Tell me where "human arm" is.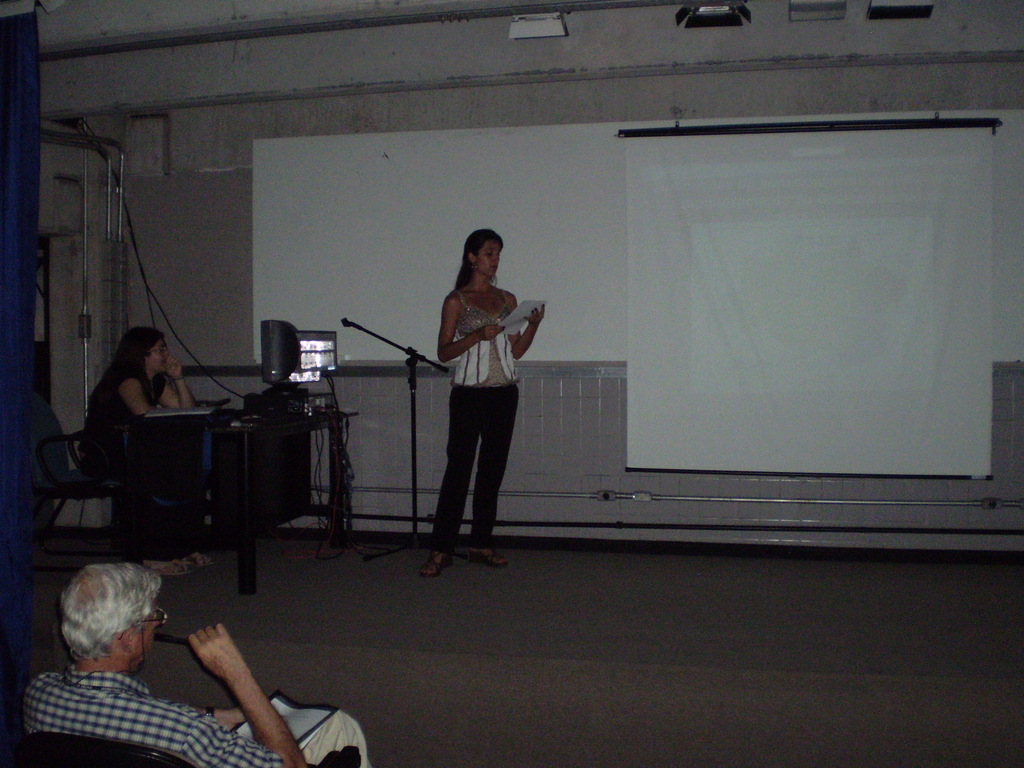
"human arm" is at pyautogui.locateOnScreen(161, 620, 301, 764).
